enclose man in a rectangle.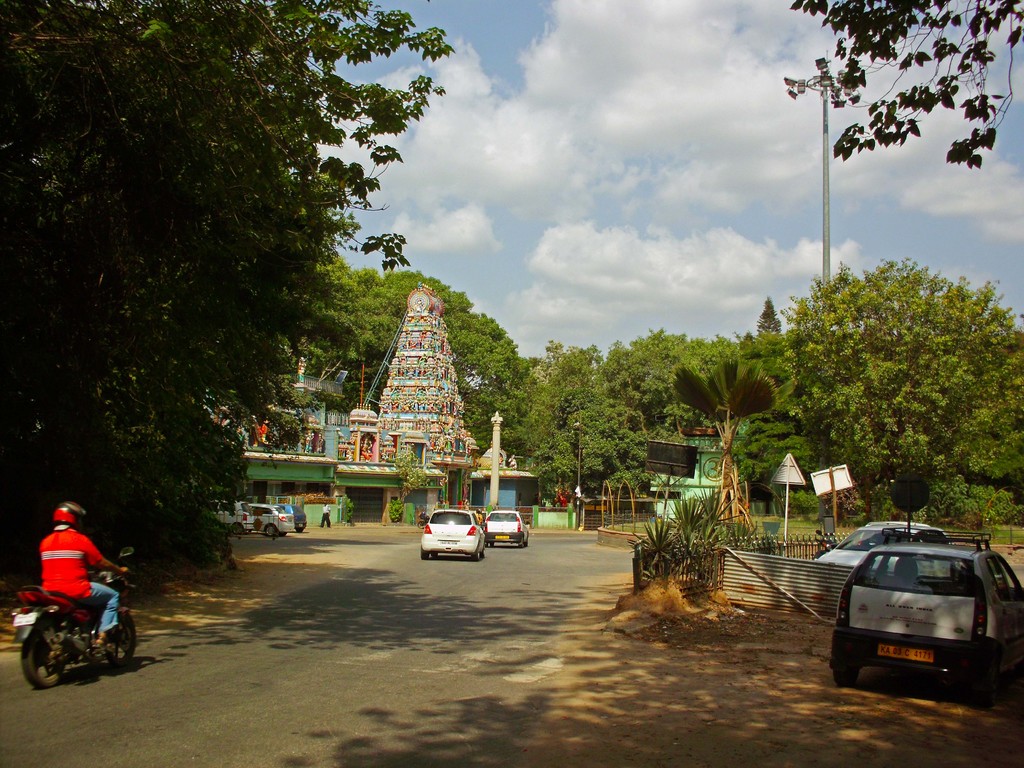
[14,508,132,709].
